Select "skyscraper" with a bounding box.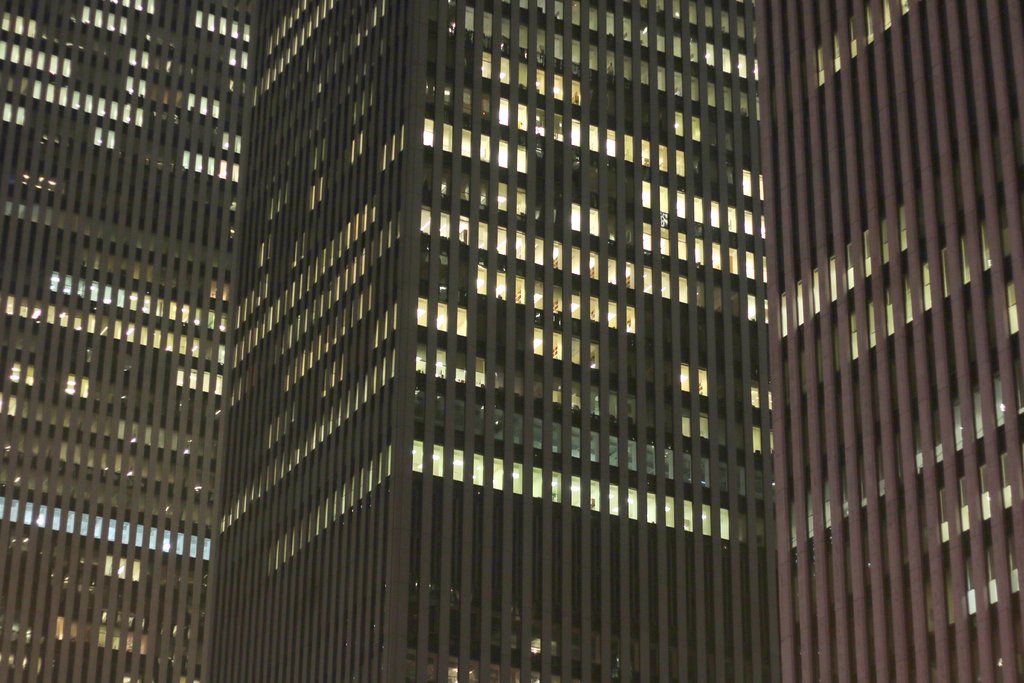
detection(205, 0, 796, 682).
